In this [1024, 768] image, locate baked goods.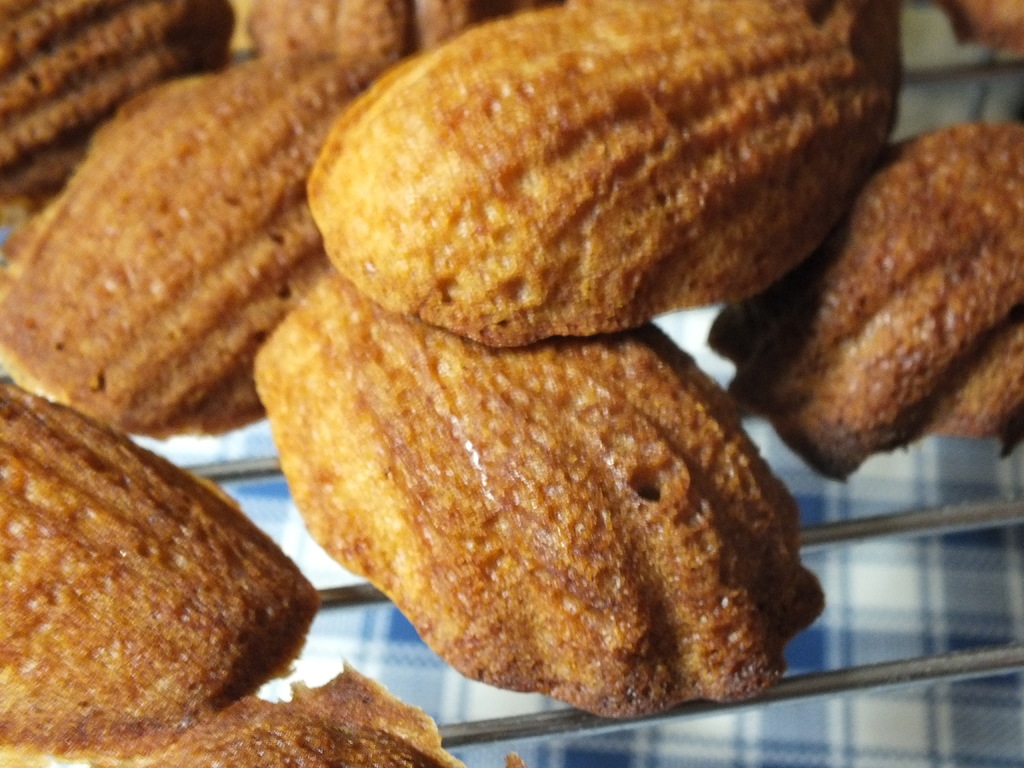
Bounding box: crop(252, 266, 831, 721).
